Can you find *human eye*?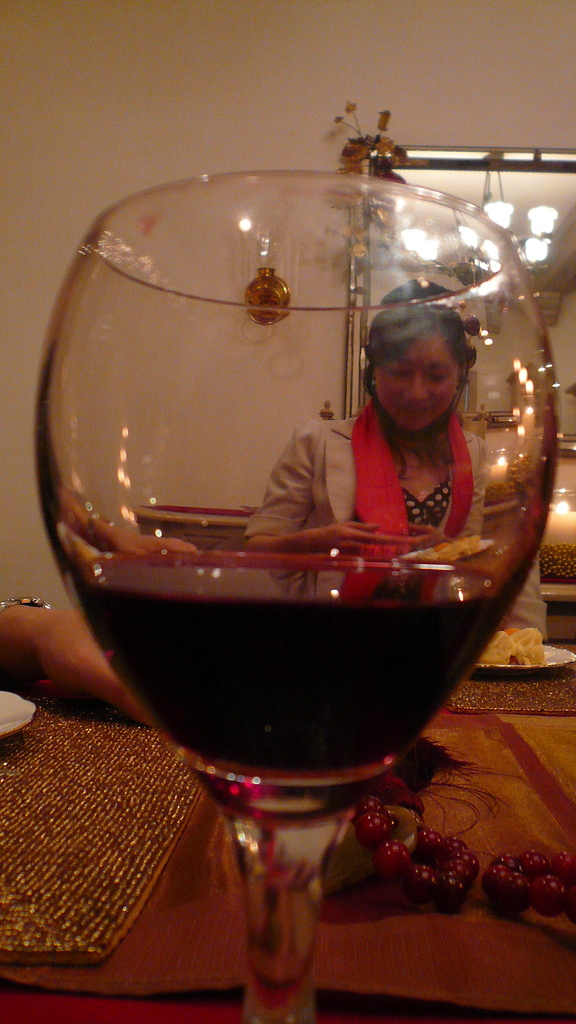
Yes, bounding box: x1=423, y1=367, x2=449, y2=379.
